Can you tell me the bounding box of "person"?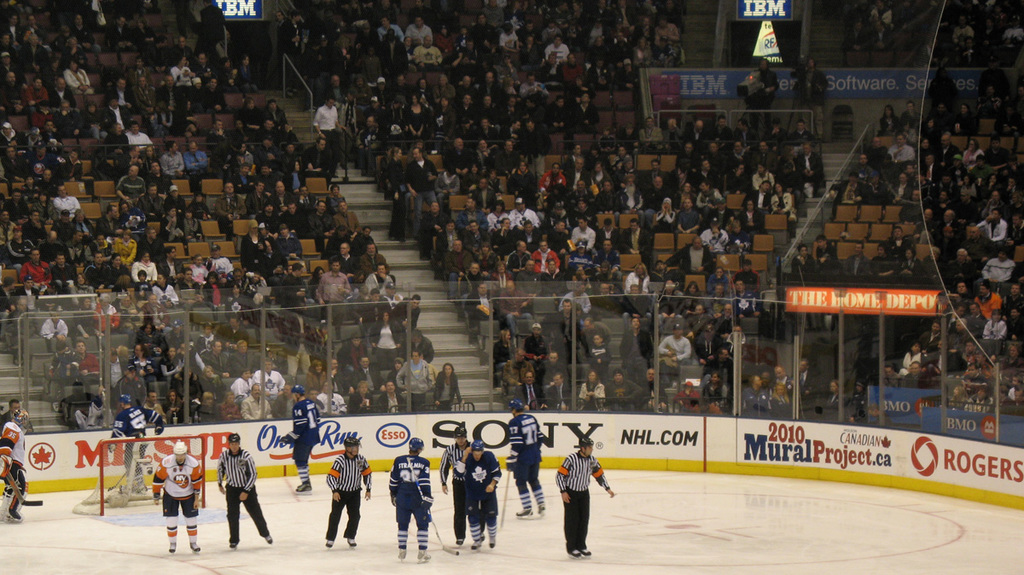
432,430,481,493.
